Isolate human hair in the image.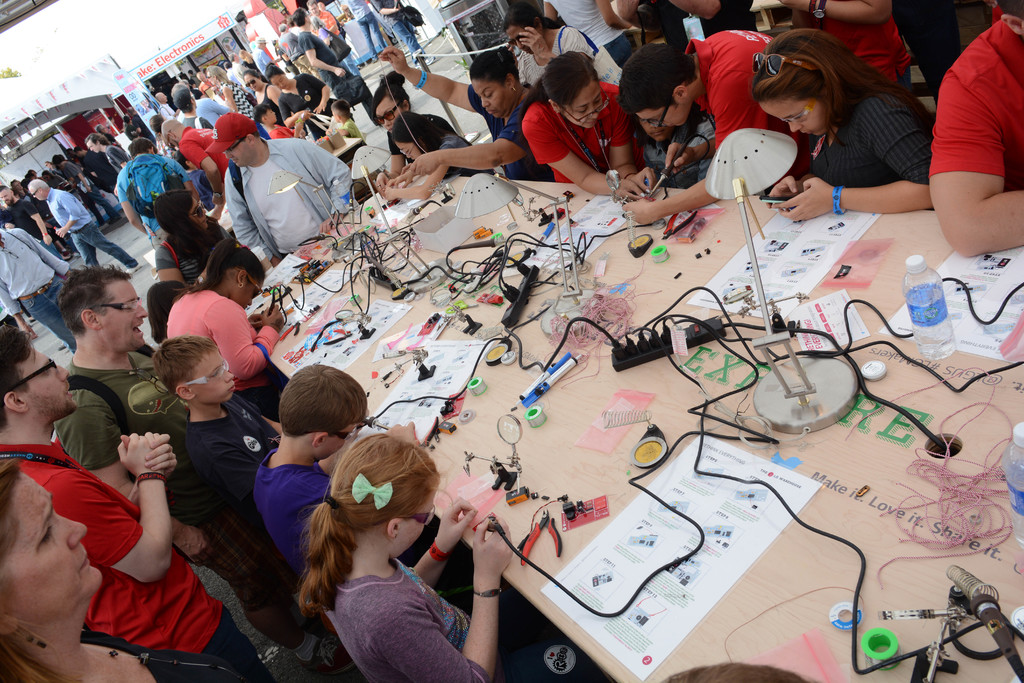
Isolated region: bbox=[55, 261, 125, 336].
